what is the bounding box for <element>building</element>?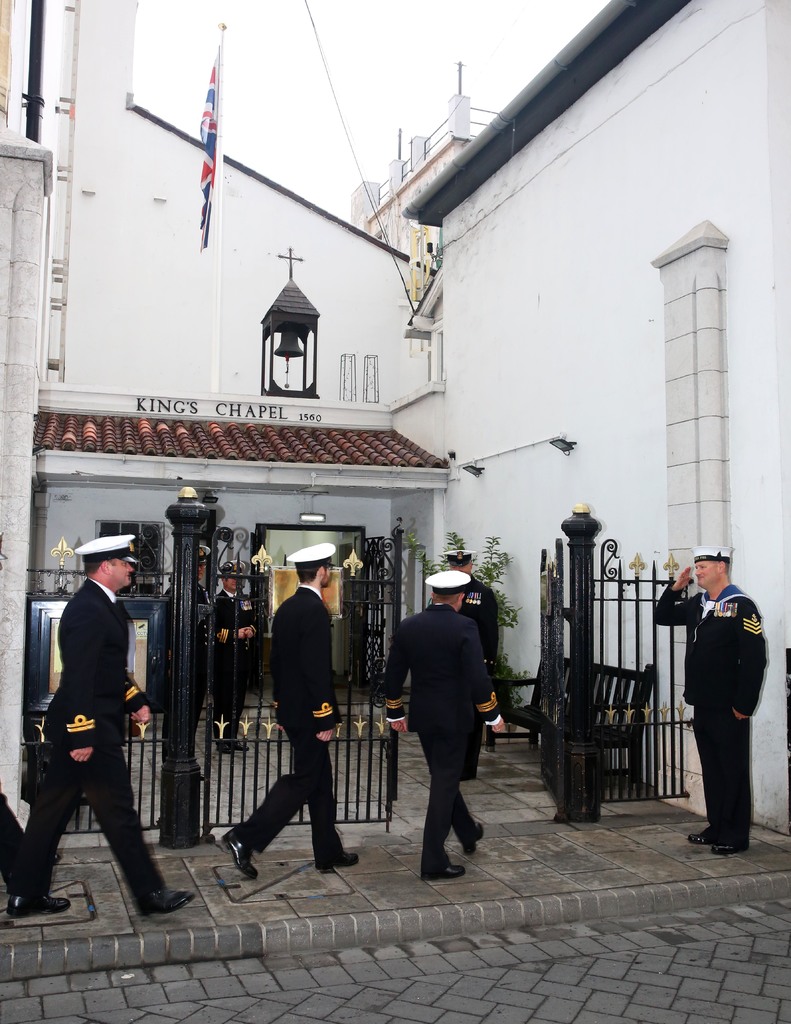
crop(7, 0, 446, 746).
